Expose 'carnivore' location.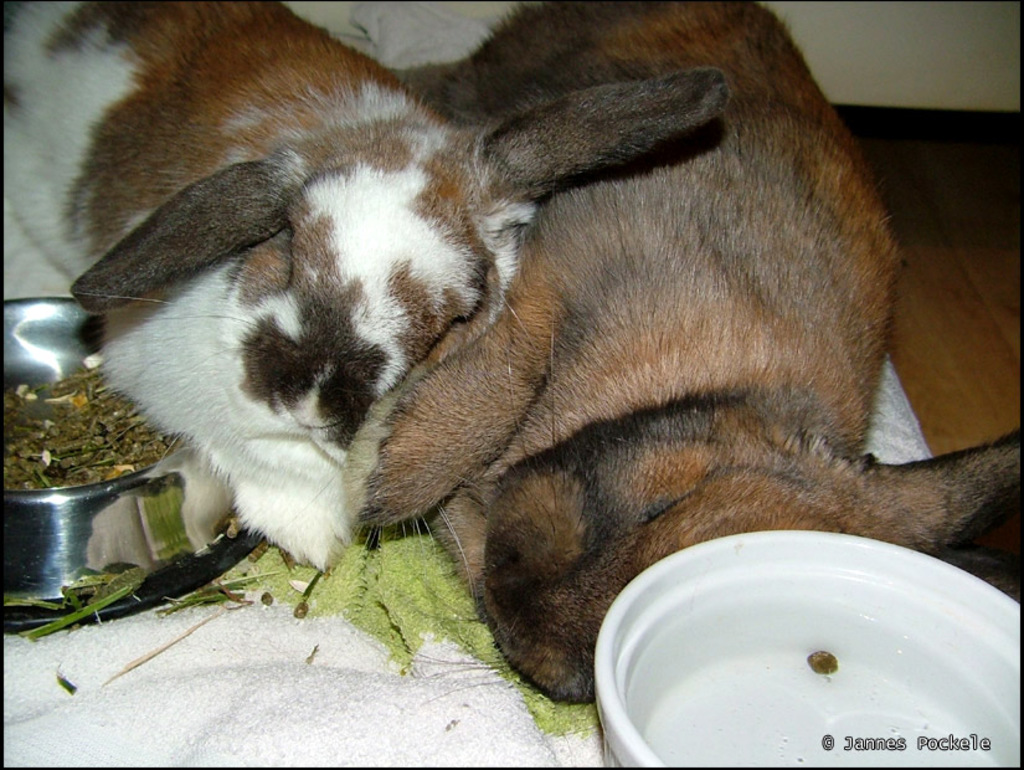
Exposed at 345 0 1023 728.
